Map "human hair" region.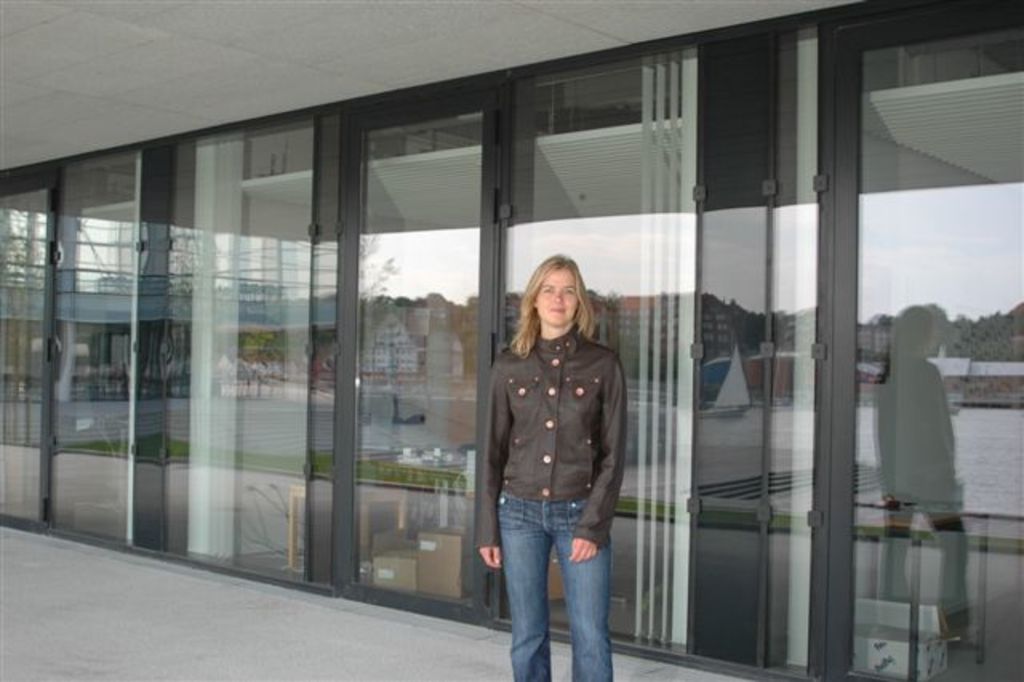
Mapped to locate(514, 256, 603, 376).
